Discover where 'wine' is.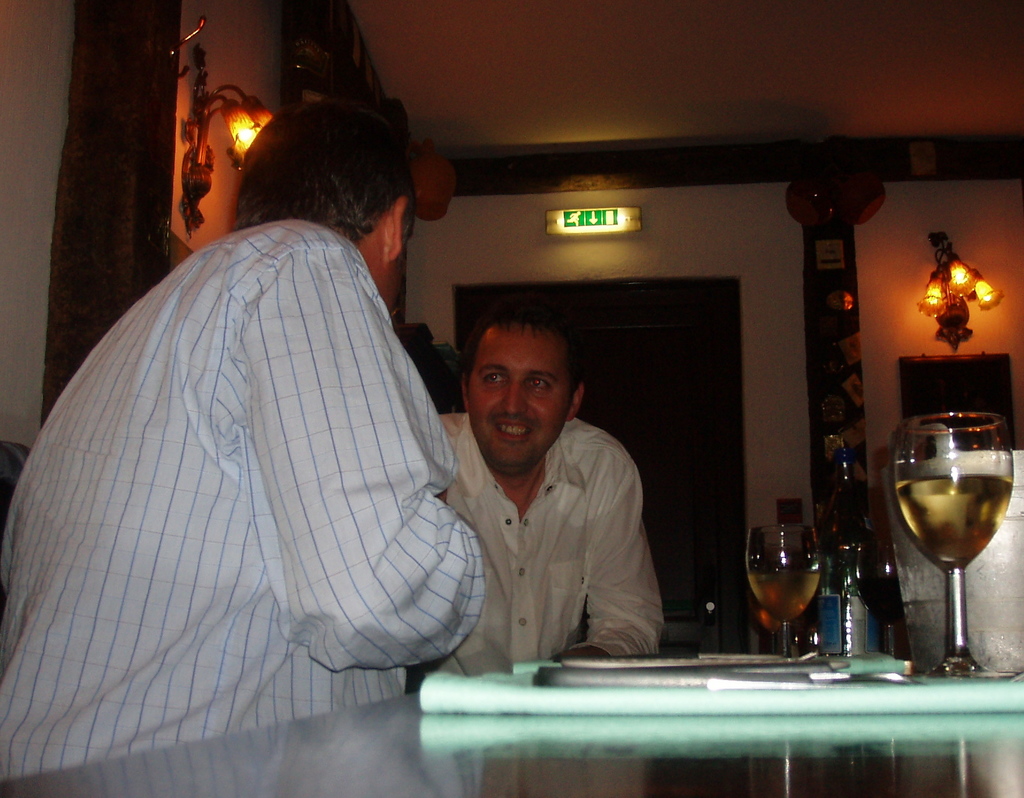
Discovered at x1=754, y1=598, x2=781, y2=632.
